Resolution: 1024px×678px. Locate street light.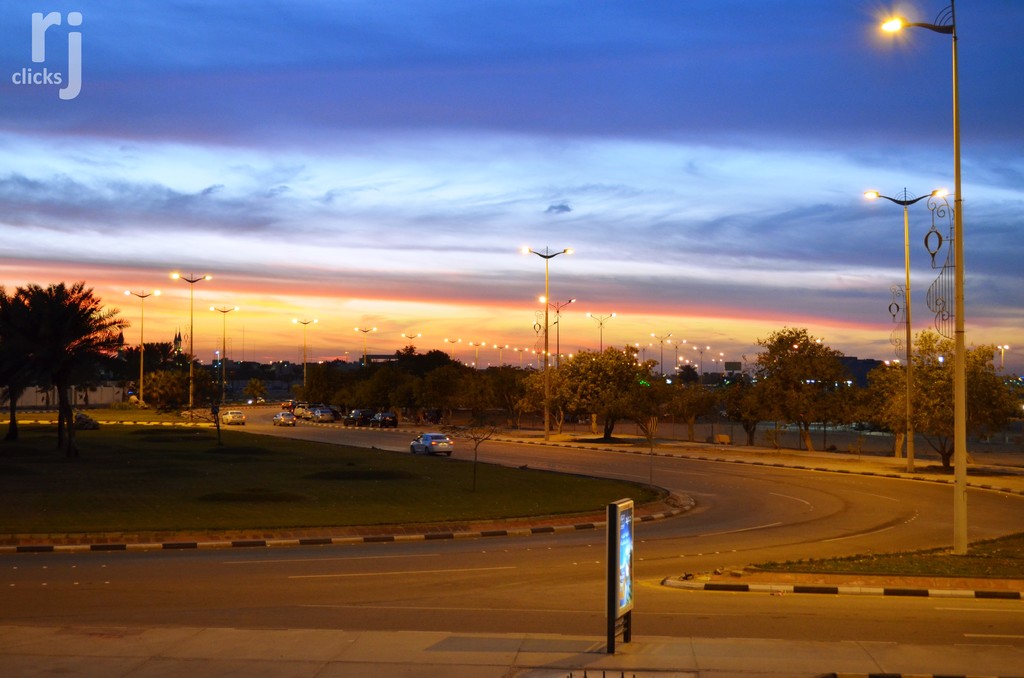
rect(467, 339, 486, 369).
